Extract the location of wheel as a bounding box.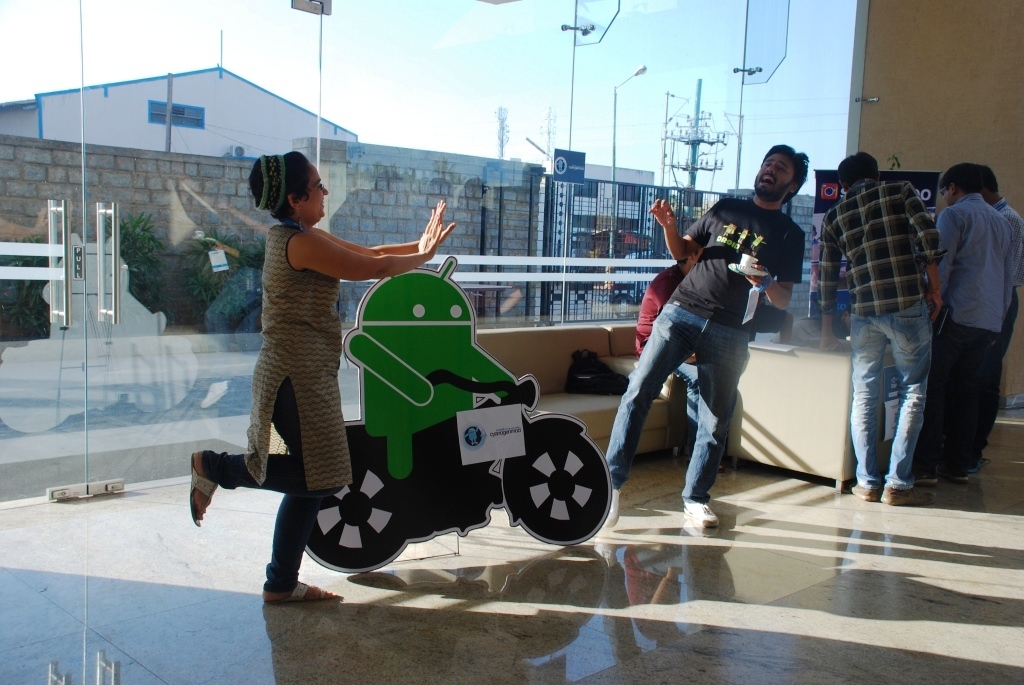
{"left": 300, "top": 438, "right": 410, "bottom": 573}.
